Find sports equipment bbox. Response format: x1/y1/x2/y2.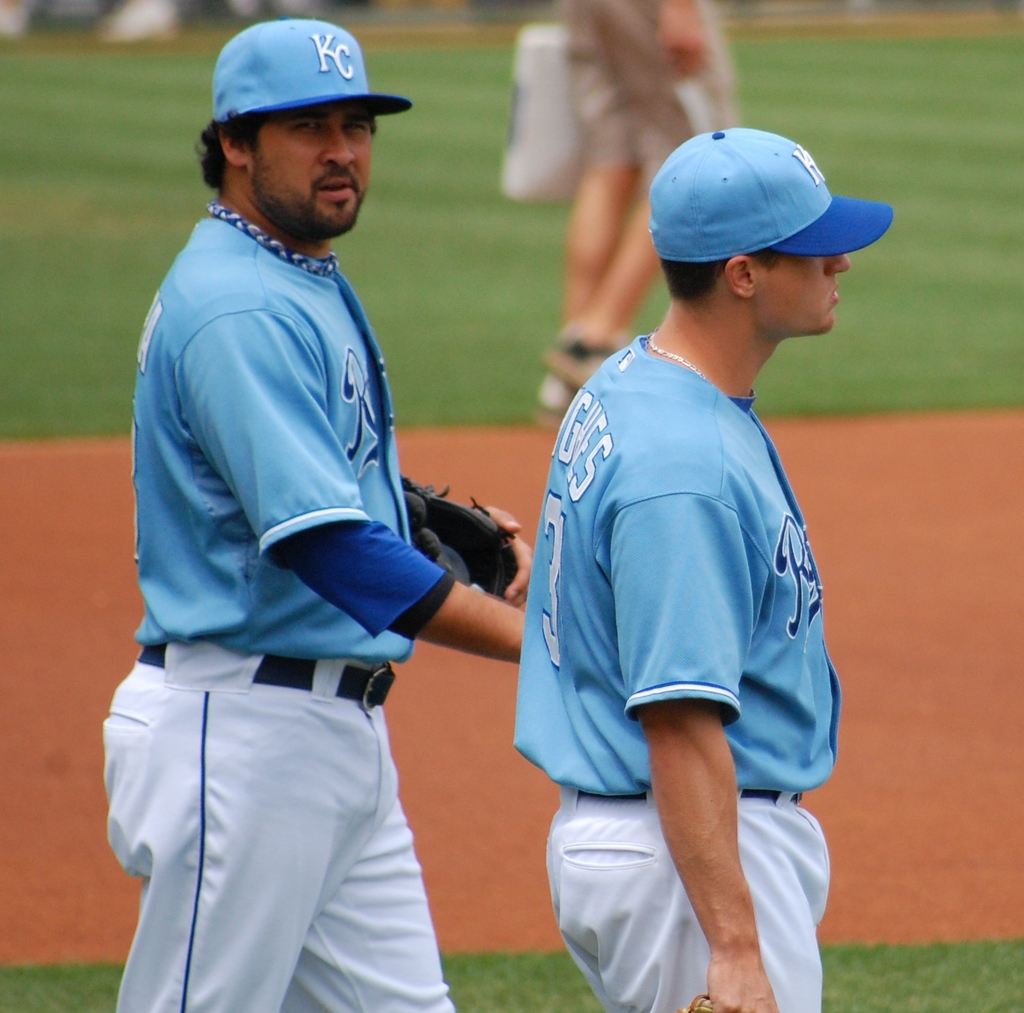
210/15/412/124.
